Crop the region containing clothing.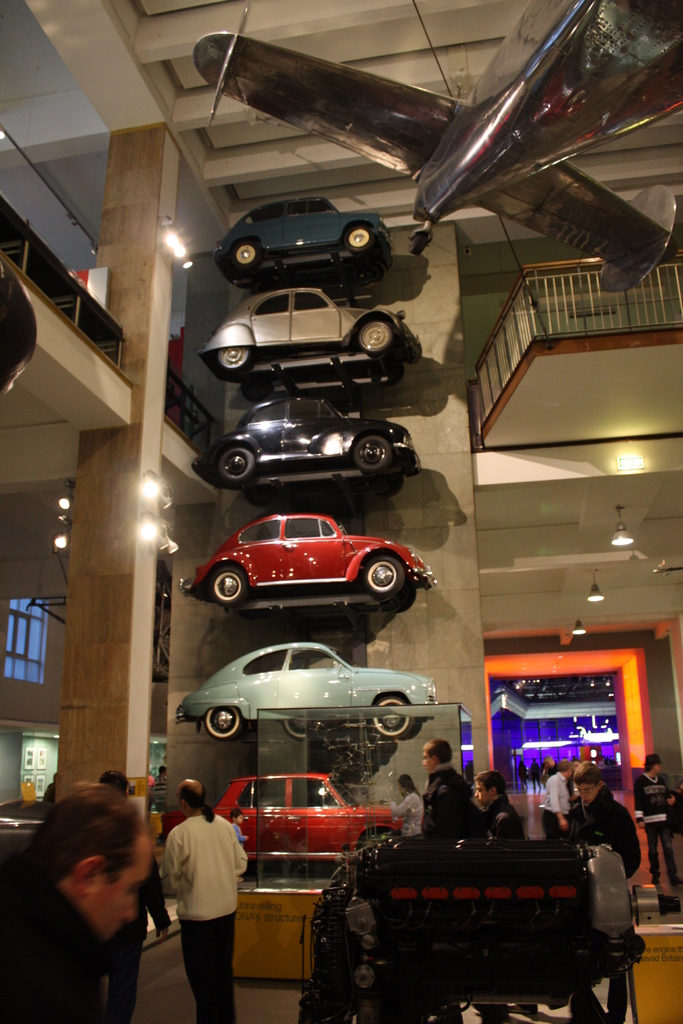
Crop region: x1=561, y1=788, x2=639, y2=1023.
